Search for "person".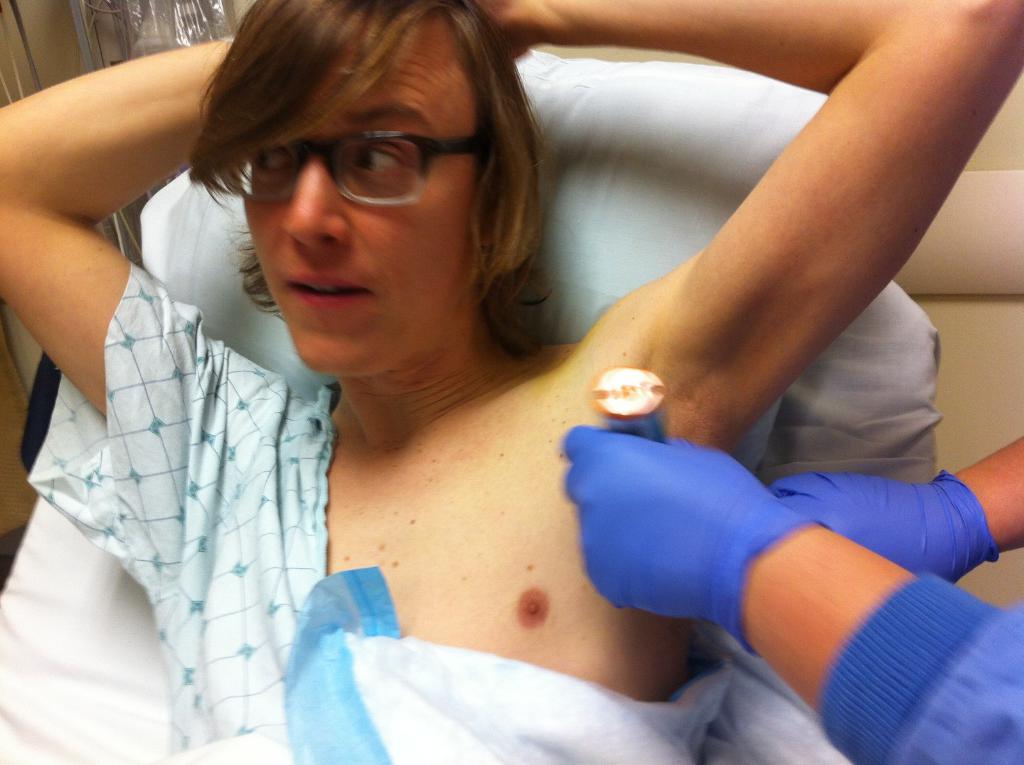
Found at l=65, t=0, r=939, b=764.
